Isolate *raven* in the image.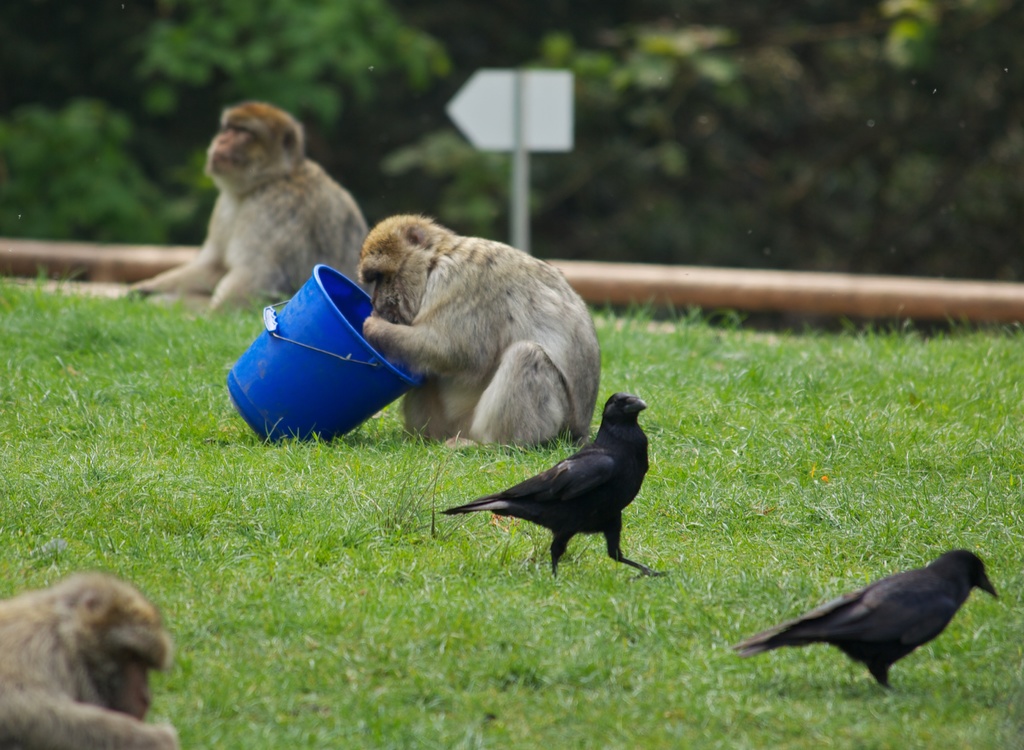
Isolated region: region(737, 542, 1011, 706).
